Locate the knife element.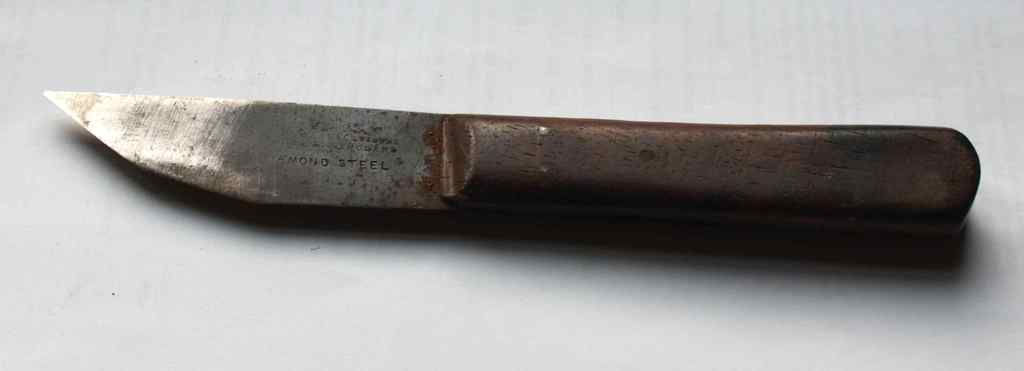
Element bbox: rect(41, 90, 982, 240).
